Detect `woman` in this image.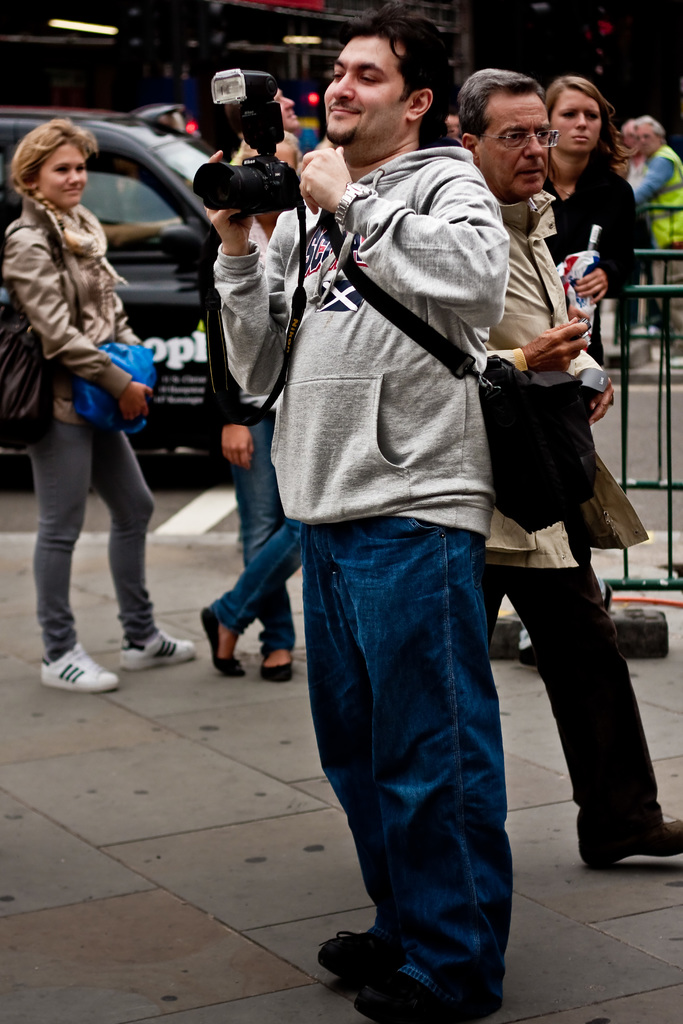
Detection: crop(197, 130, 304, 685).
